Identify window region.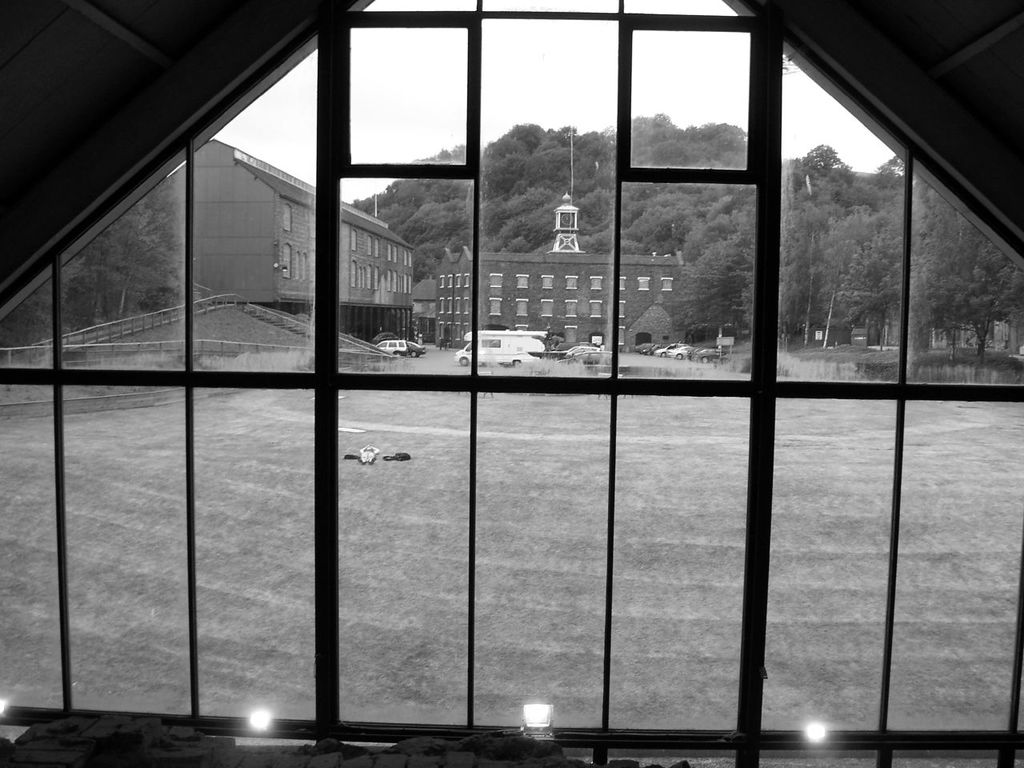
Region: region(407, 250, 415, 270).
